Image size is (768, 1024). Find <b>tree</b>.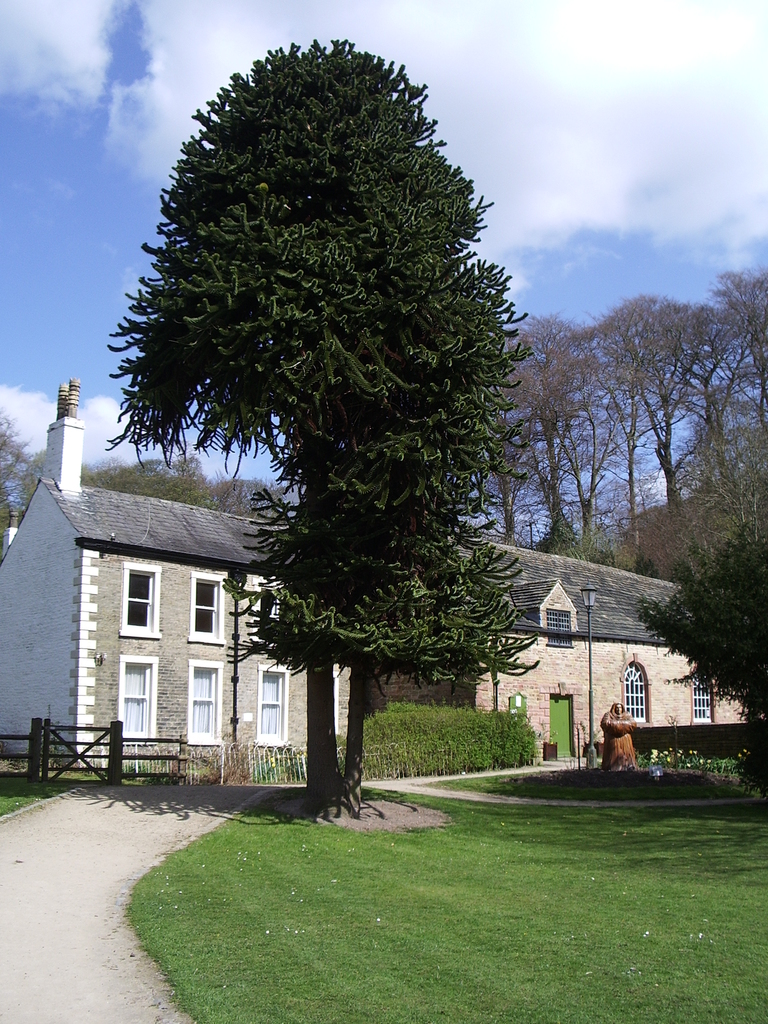
113/16/552/770.
